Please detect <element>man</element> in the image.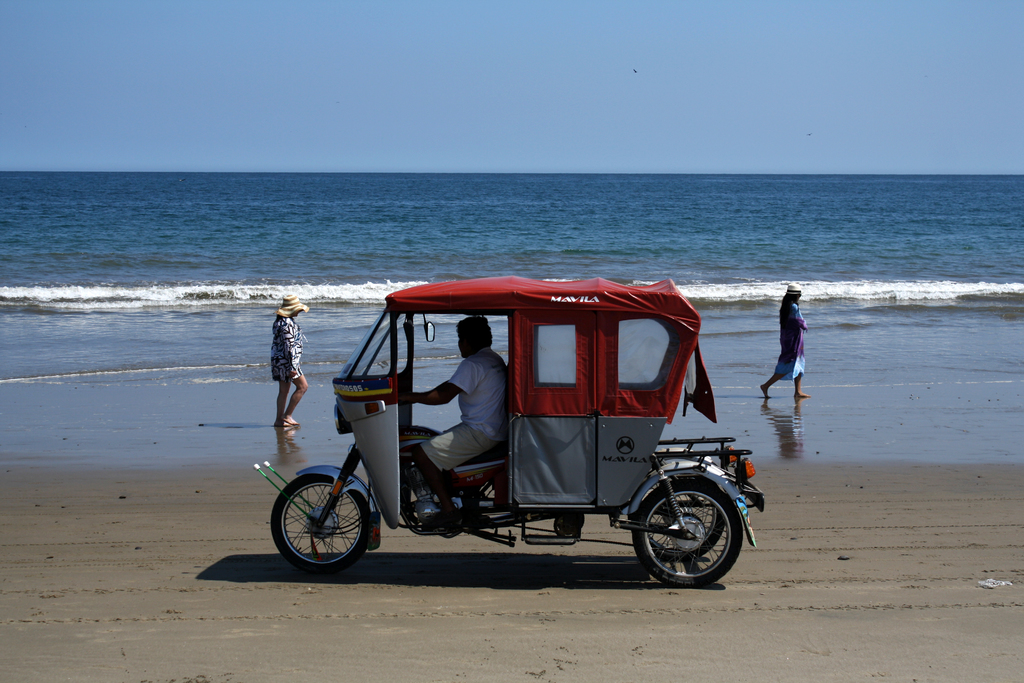
BBox(391, 311, 505, 516).
